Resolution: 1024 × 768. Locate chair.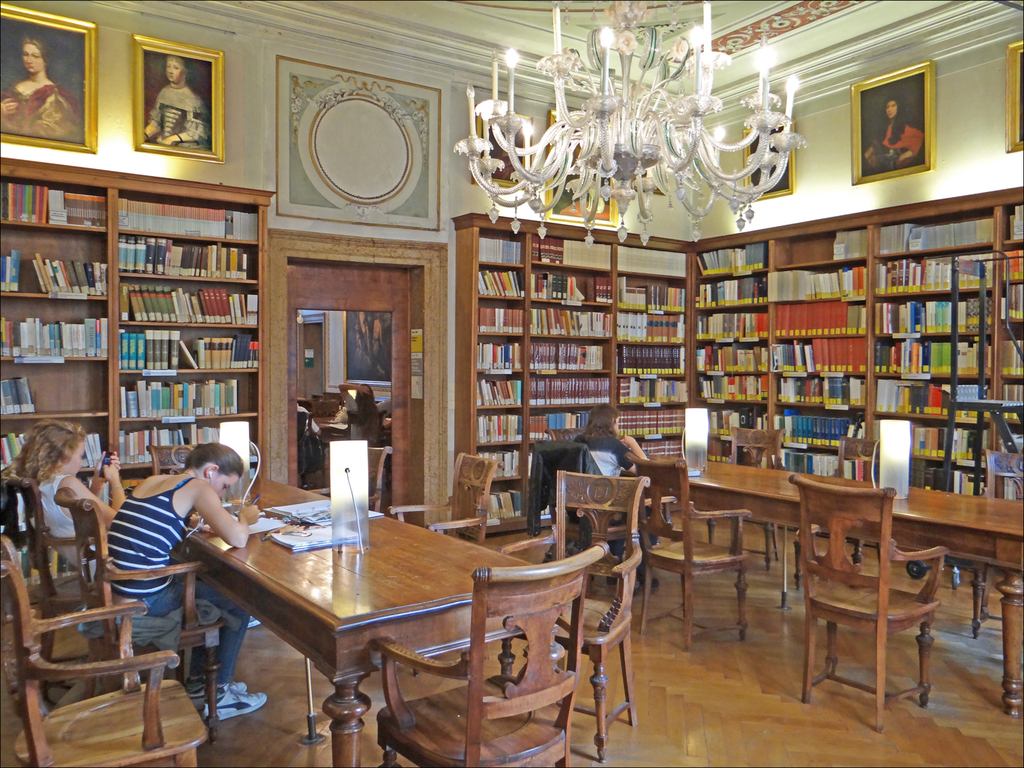
384/451/496/543.
